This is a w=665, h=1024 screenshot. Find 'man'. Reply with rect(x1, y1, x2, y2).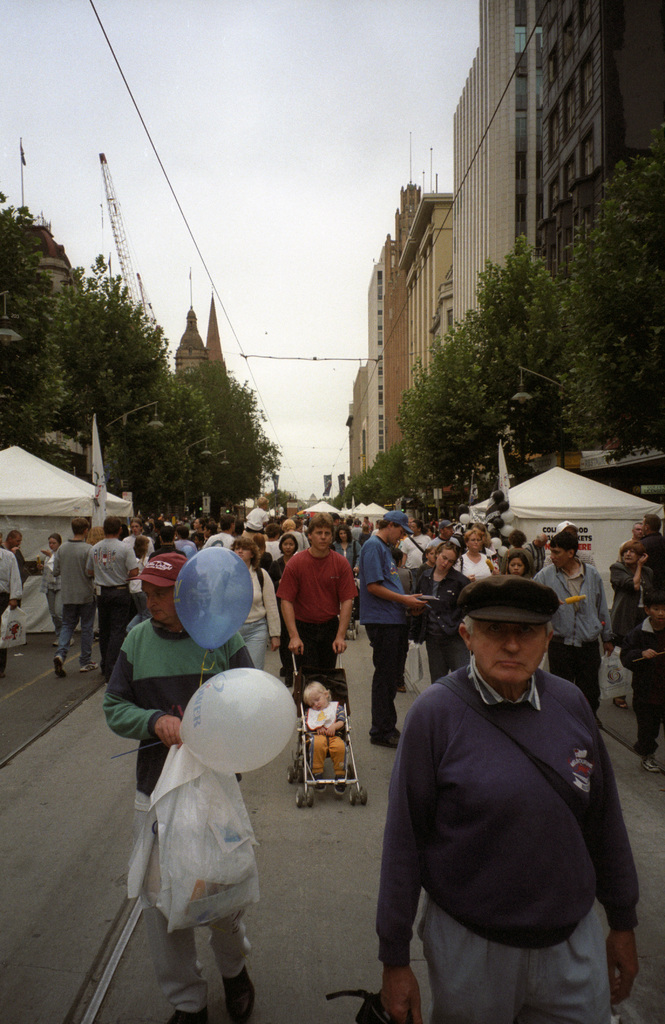
rect(634, 510, 664, 605).
